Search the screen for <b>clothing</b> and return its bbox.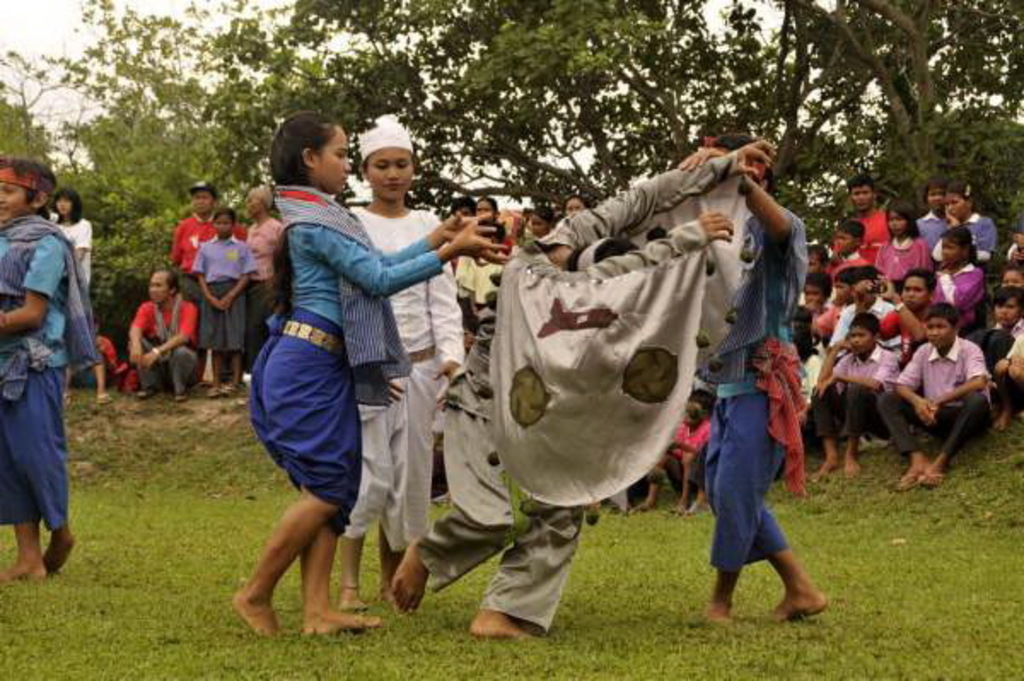
Found: <bbox>0, 198, 94, 521</bbox>.
